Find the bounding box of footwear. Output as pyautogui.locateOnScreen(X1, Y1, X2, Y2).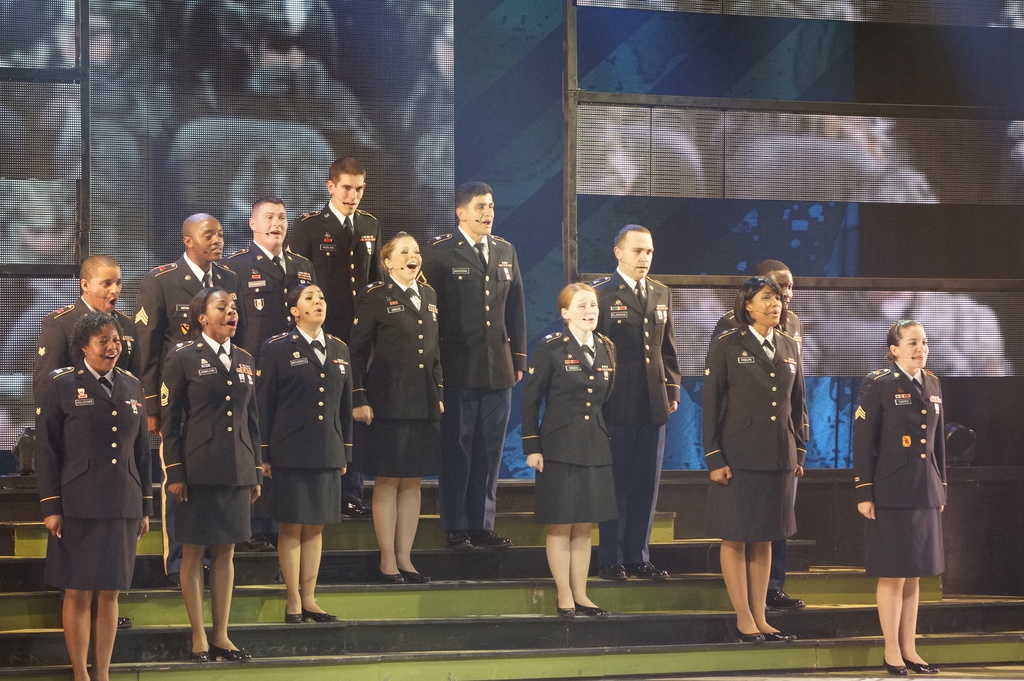
pyautogui.locateOnScreen(481, 525, 520, 543).
